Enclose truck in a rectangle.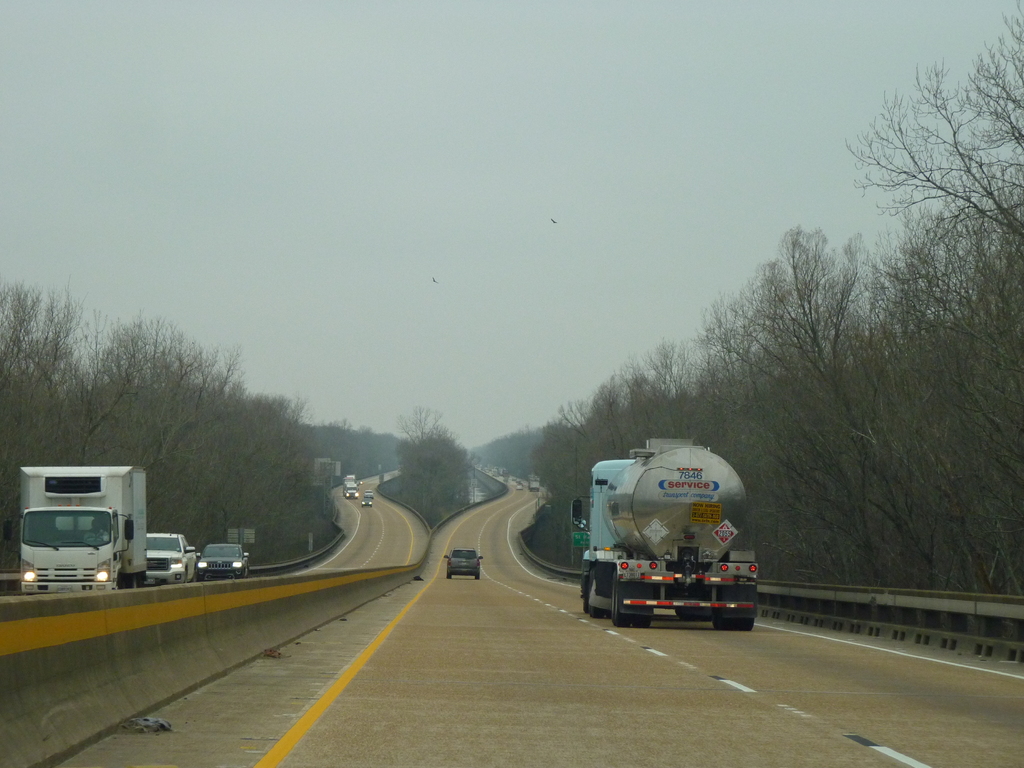
rect(576, 443, 765, 641).
